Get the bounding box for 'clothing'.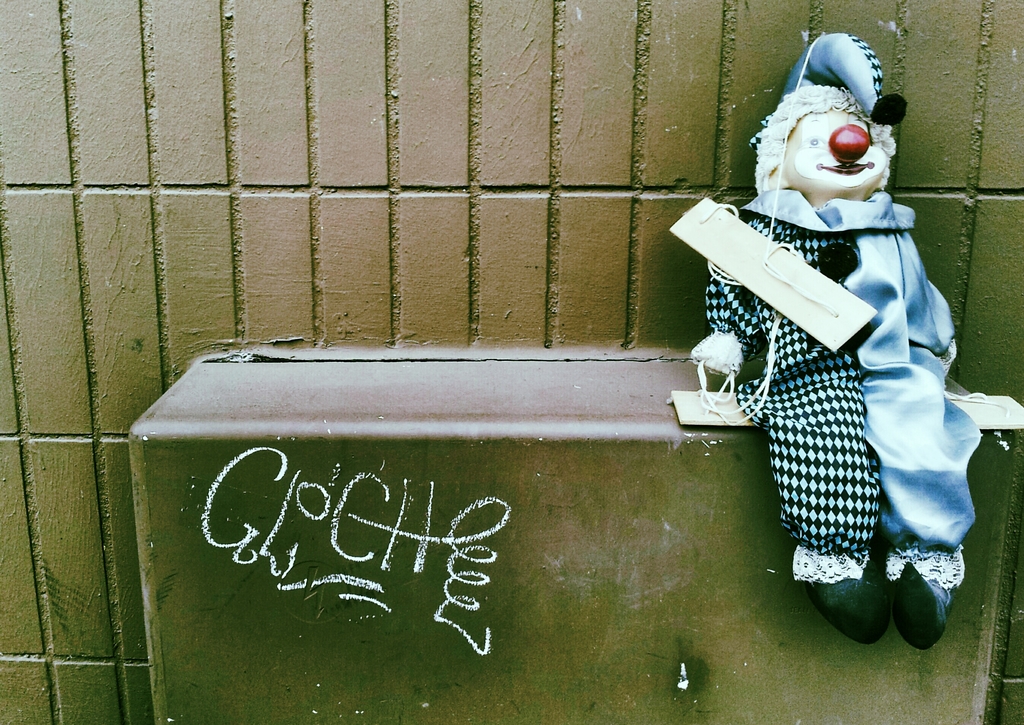
(left=703, top=112, right=991, bottom=639).
